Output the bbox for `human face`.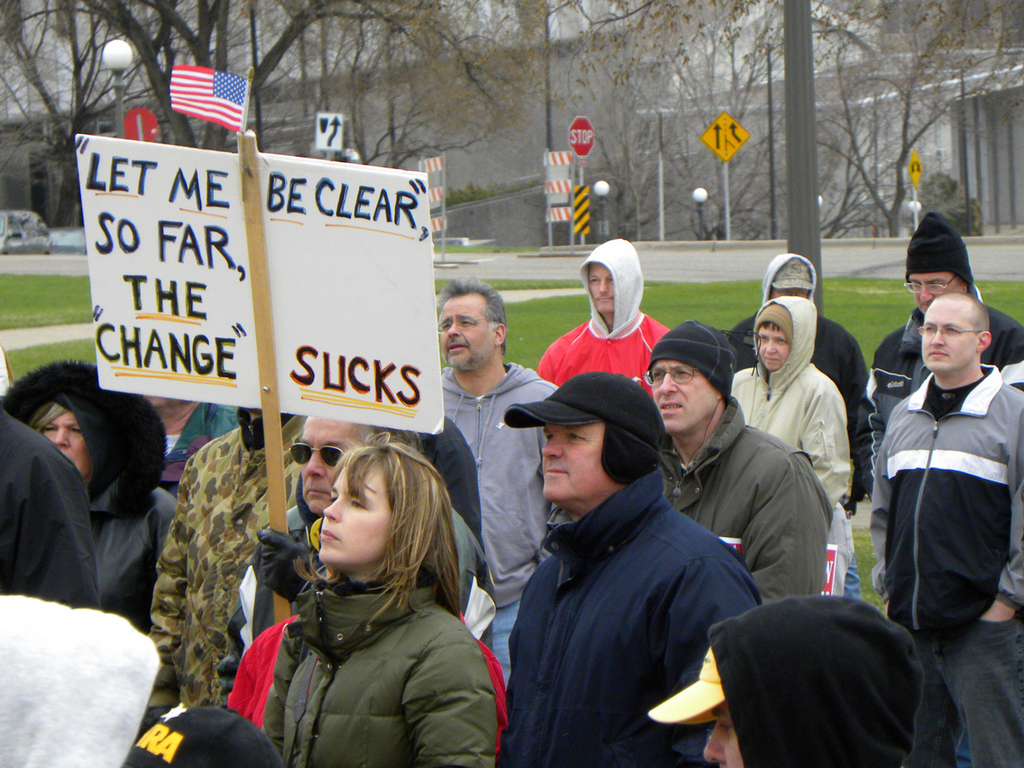
<region>544, 425, 610, 501</region>.
